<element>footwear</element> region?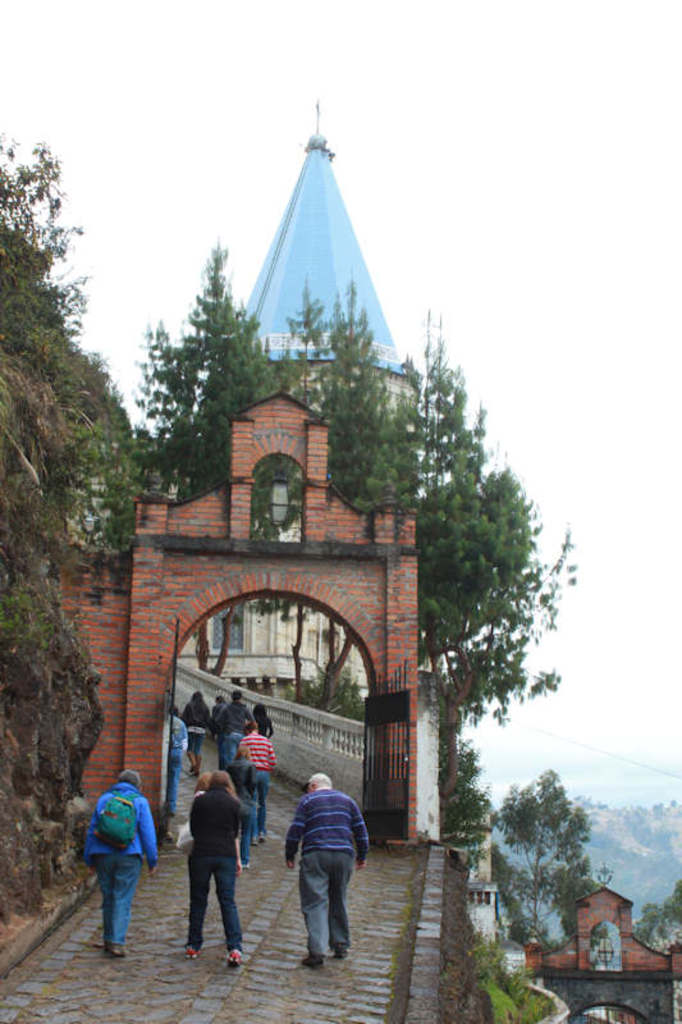
<region>262, 829, 265, 845</region>
